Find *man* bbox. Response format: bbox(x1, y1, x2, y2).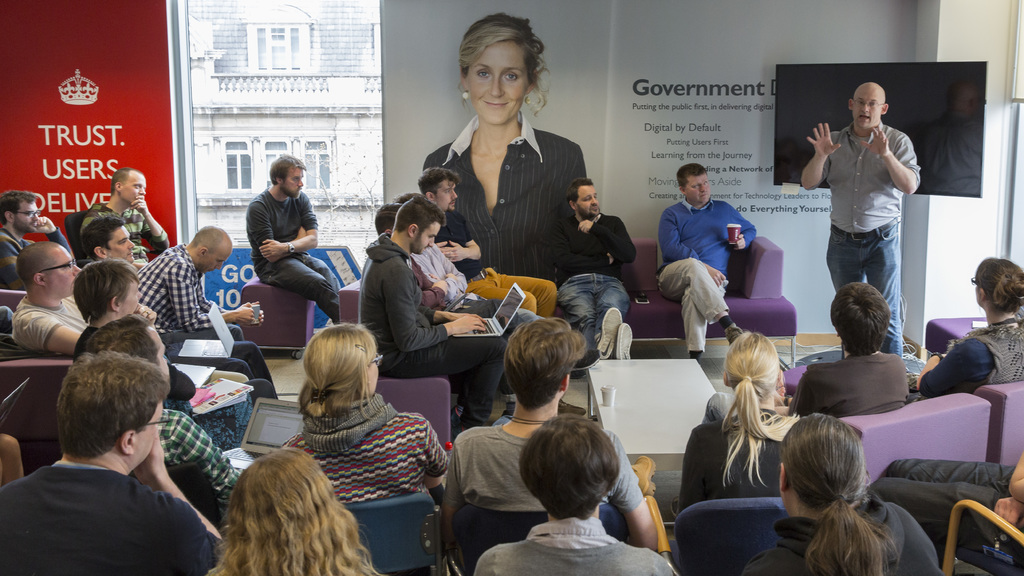
bbox(358, 191, 513, 433).
